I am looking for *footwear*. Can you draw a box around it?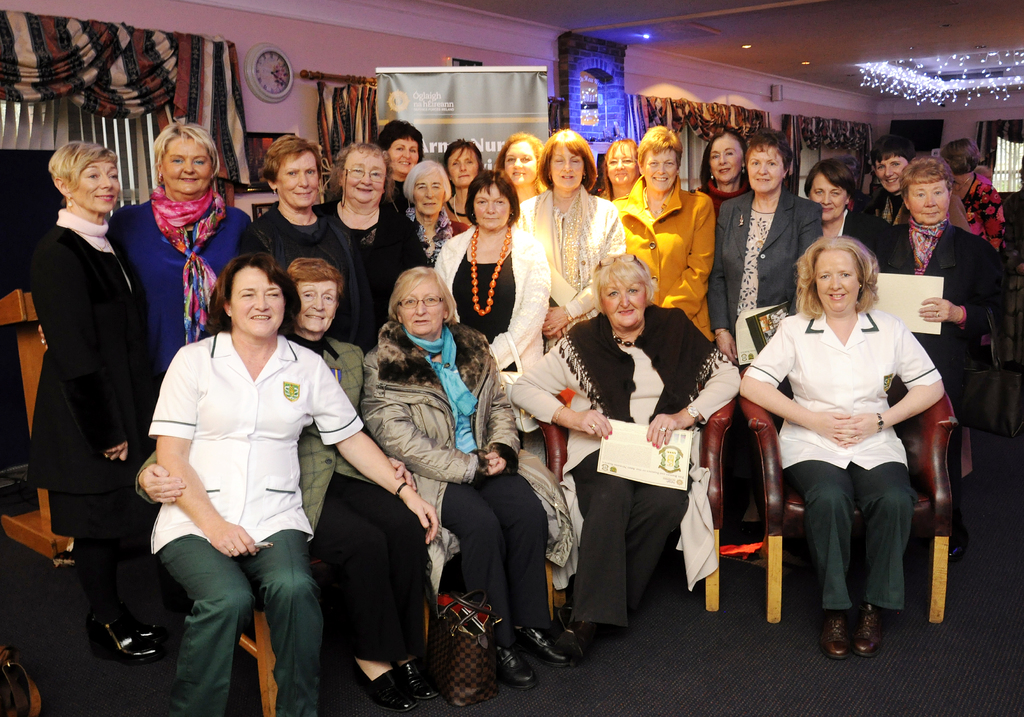
Sure, the bounding box is [557, 622, 591, 664].
